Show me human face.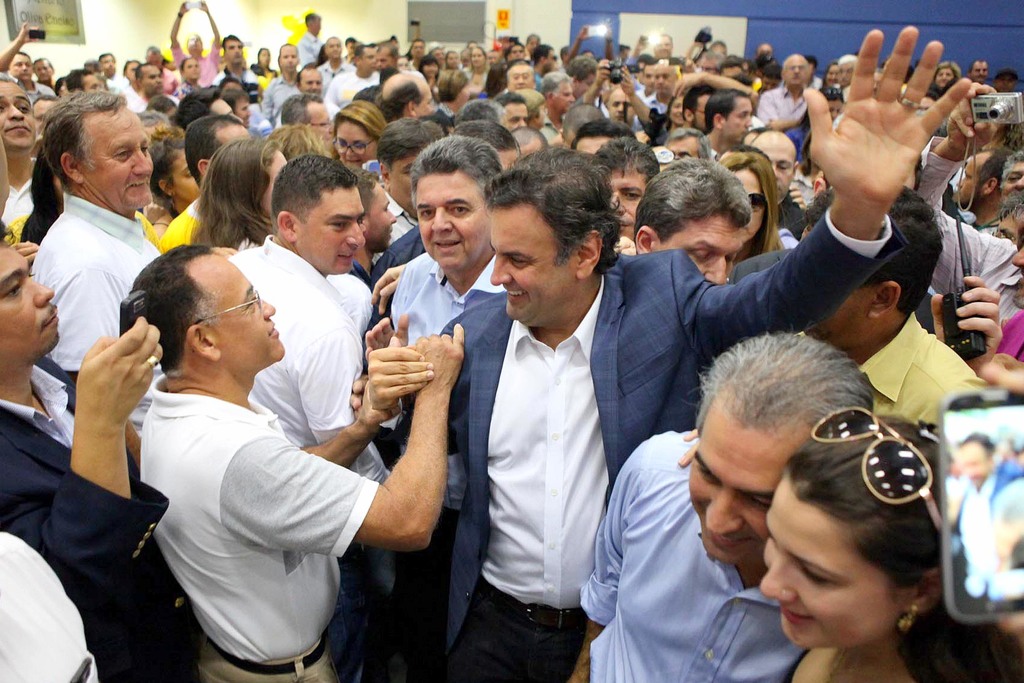
human face is here: locate(420, 63, 438, 76).
